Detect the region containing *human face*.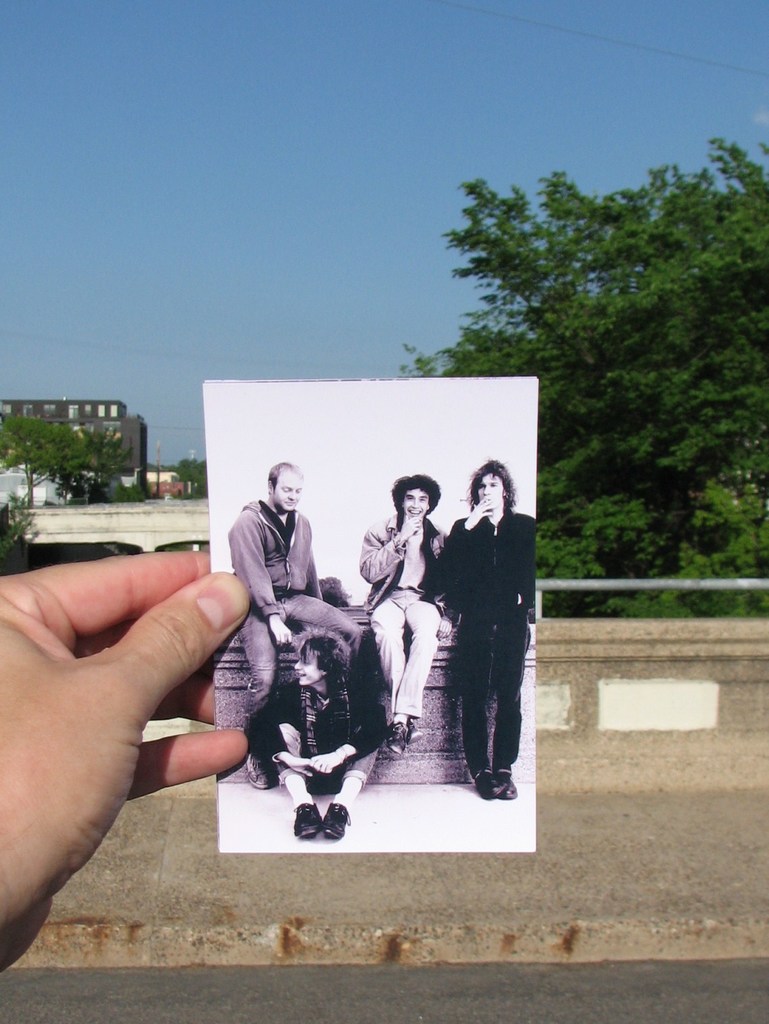
detection(476, 474, 502, 509).
